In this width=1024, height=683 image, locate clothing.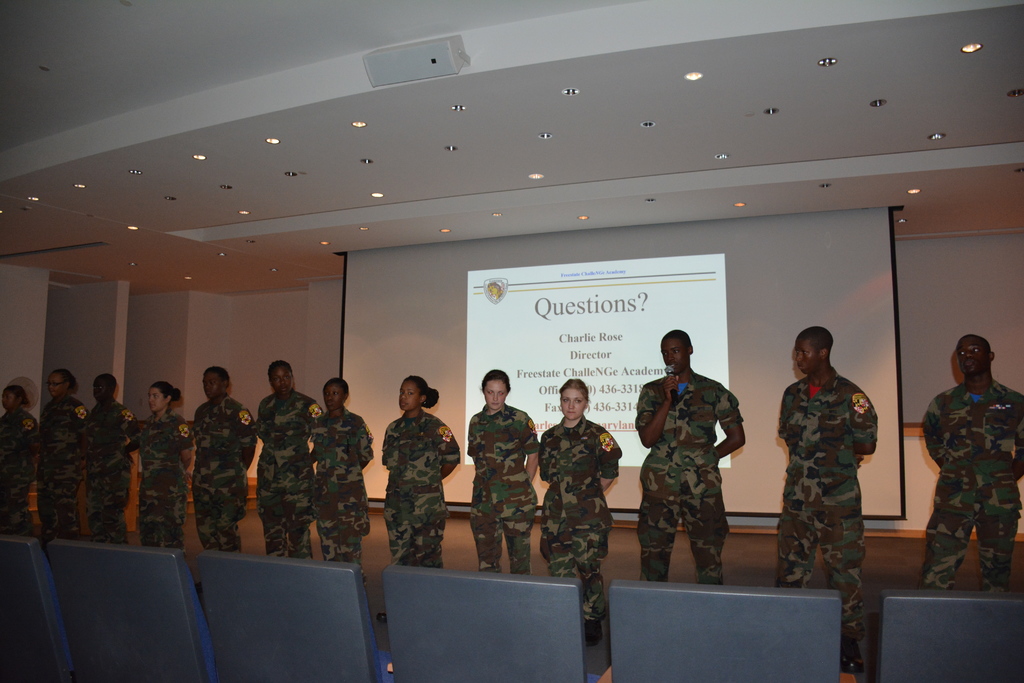
Bounding box: 253:386:323:561.
